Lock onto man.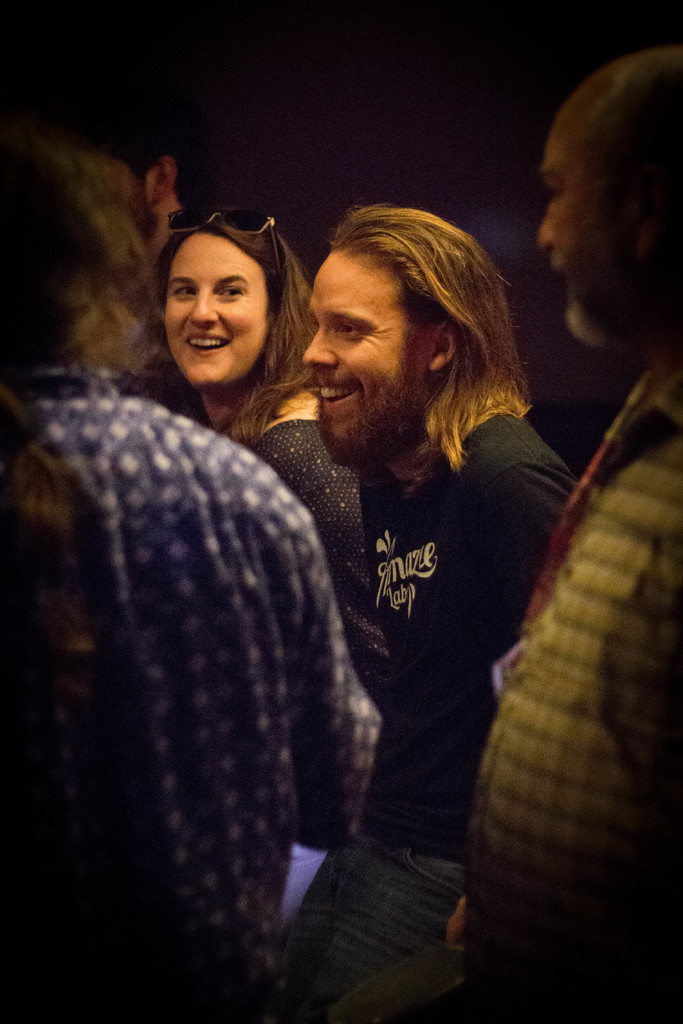
Locked: <bbox>268, 209, 577, 1023</bbox>.
